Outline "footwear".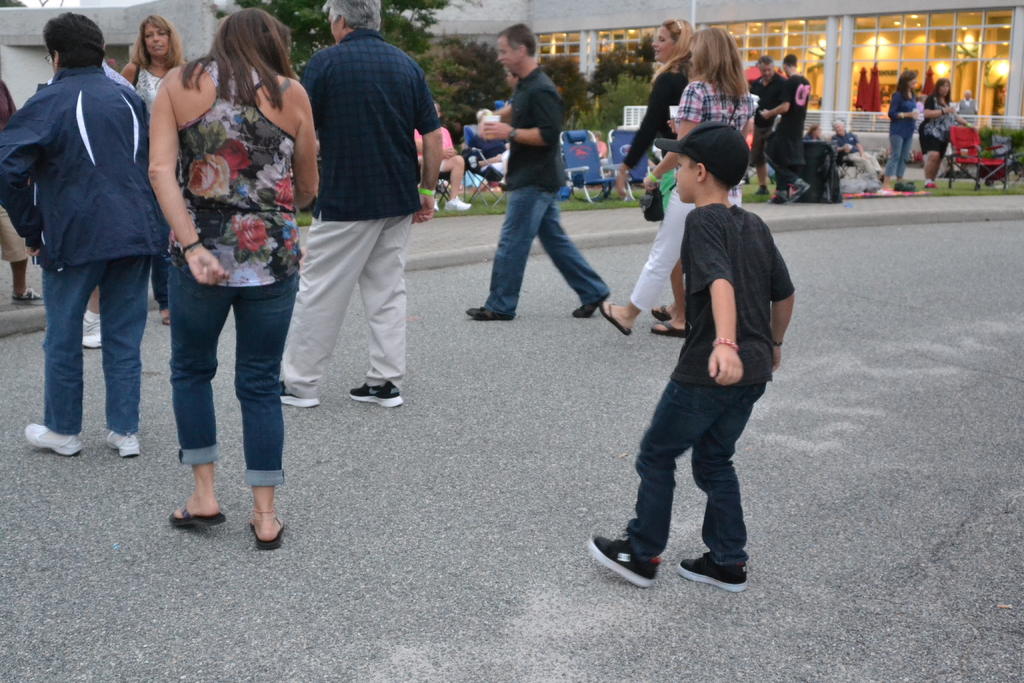
Outline: l=751, t=183, r=769, b=194.
